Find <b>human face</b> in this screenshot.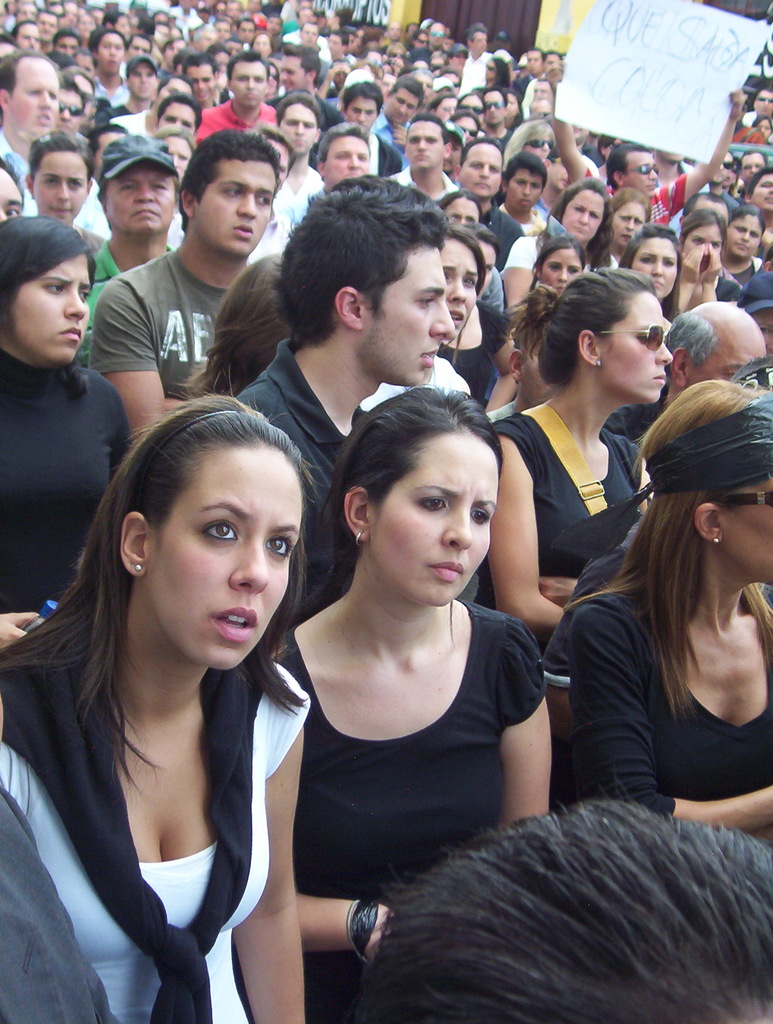
The bounding box for <b>human face</b> is [542,251,582,293].
